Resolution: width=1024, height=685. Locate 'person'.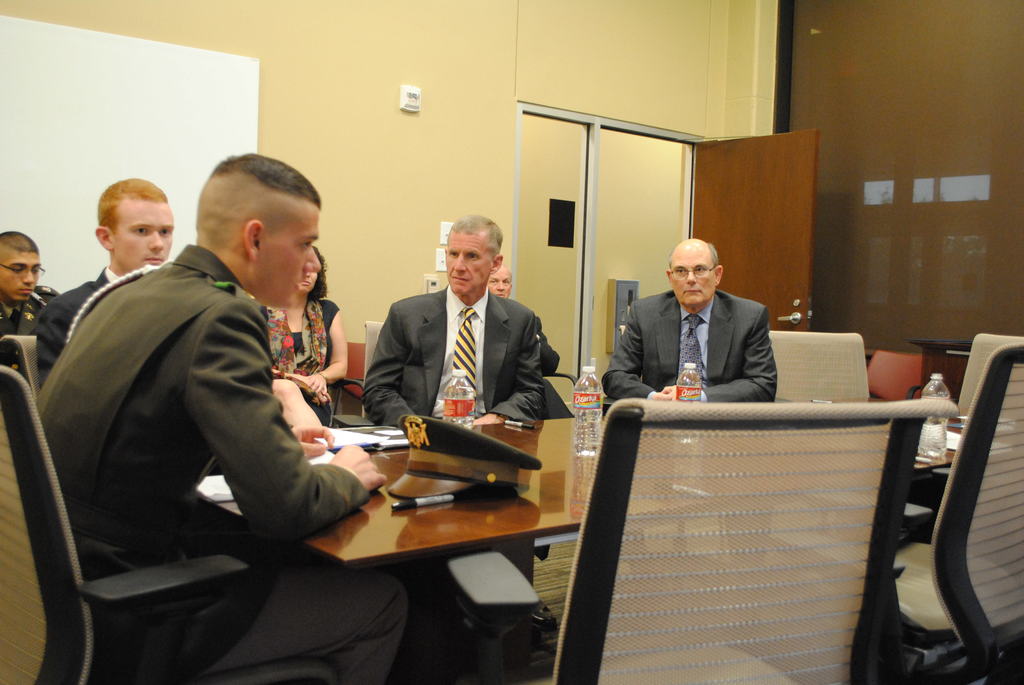
box=[605, 237, 788, 416].
